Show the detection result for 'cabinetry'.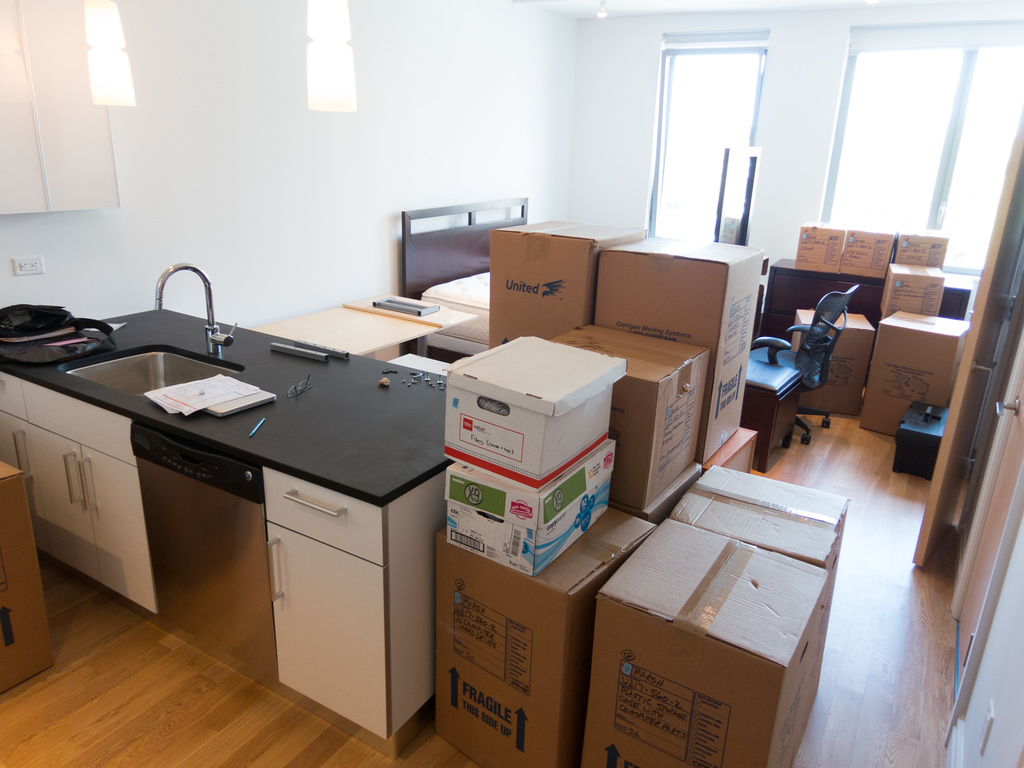
262:469:385:738.
